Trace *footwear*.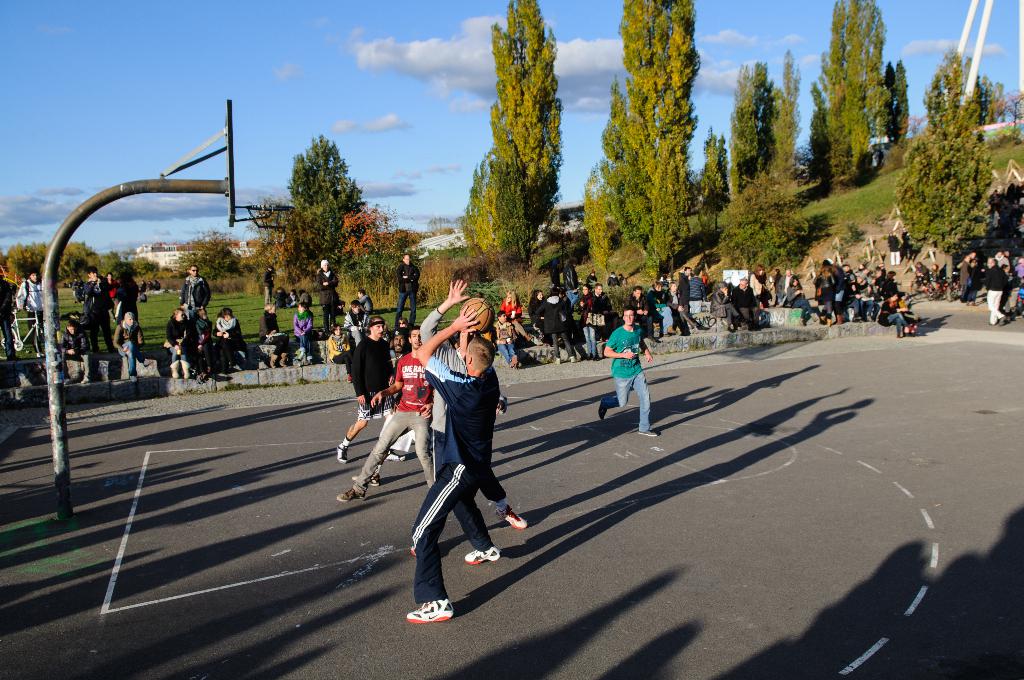
Traced to 836 314 843 325.
